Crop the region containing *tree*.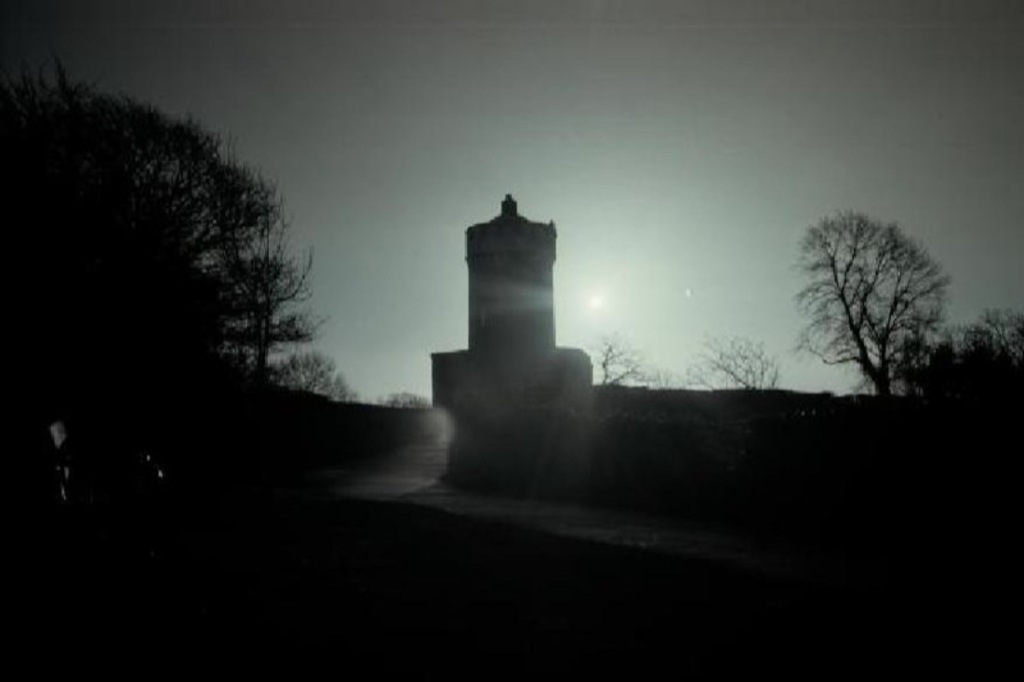
Crop region: Rect(785, 214, 952, 399).
